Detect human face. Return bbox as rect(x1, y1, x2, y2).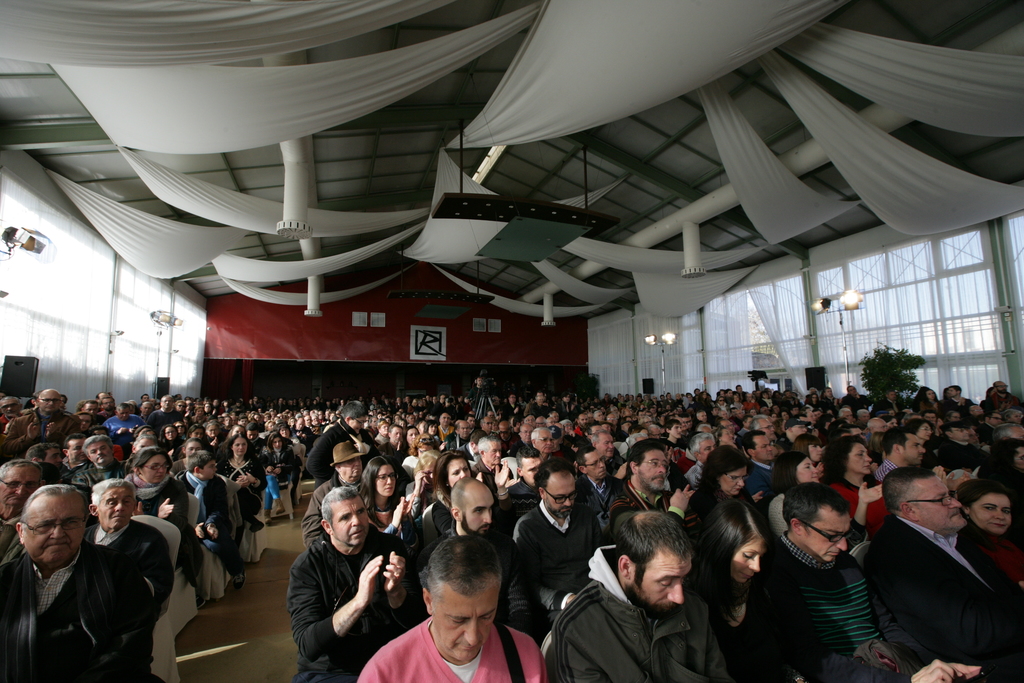
rect(485, 446, 502, 466).
